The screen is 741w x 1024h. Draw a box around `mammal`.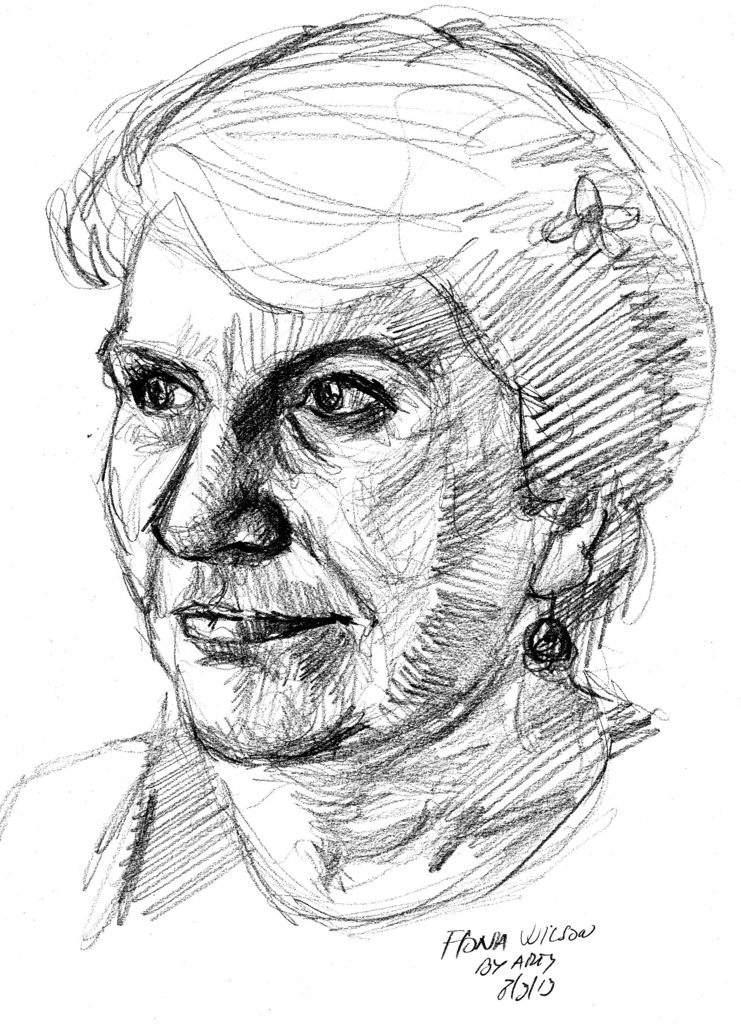
0, 4, 740, 979.
